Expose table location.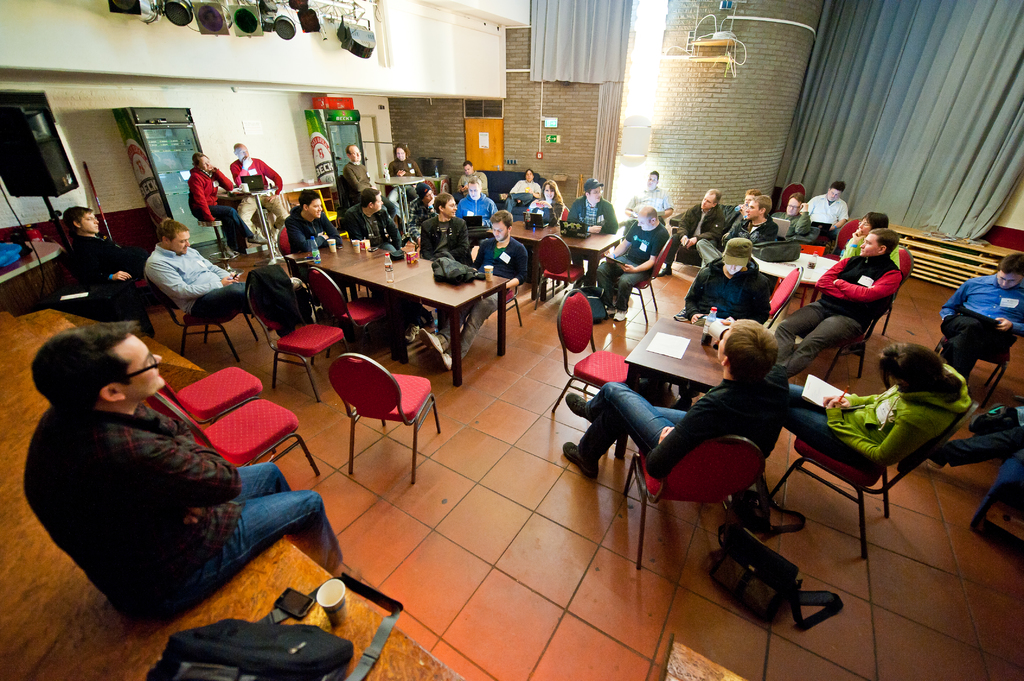
Exposed at region(0, 232, 63, 285).
